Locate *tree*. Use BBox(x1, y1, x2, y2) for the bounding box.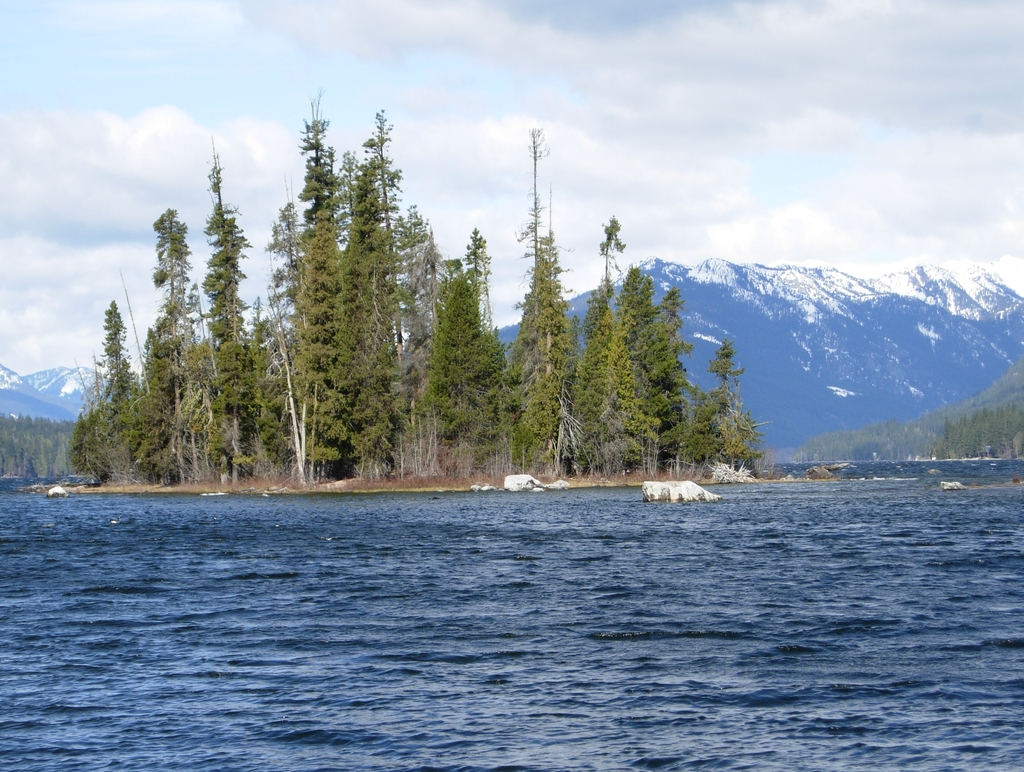
BBox(127, 316, 177, 492).
